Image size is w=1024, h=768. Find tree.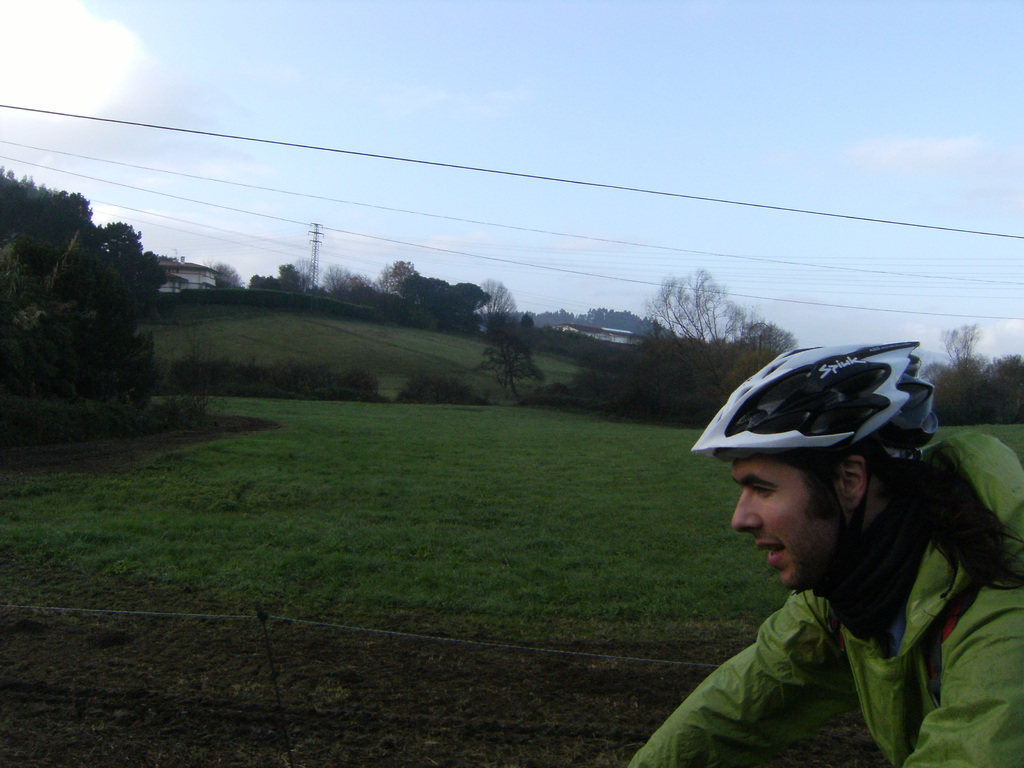
crop(15, 170, 165, 417).
